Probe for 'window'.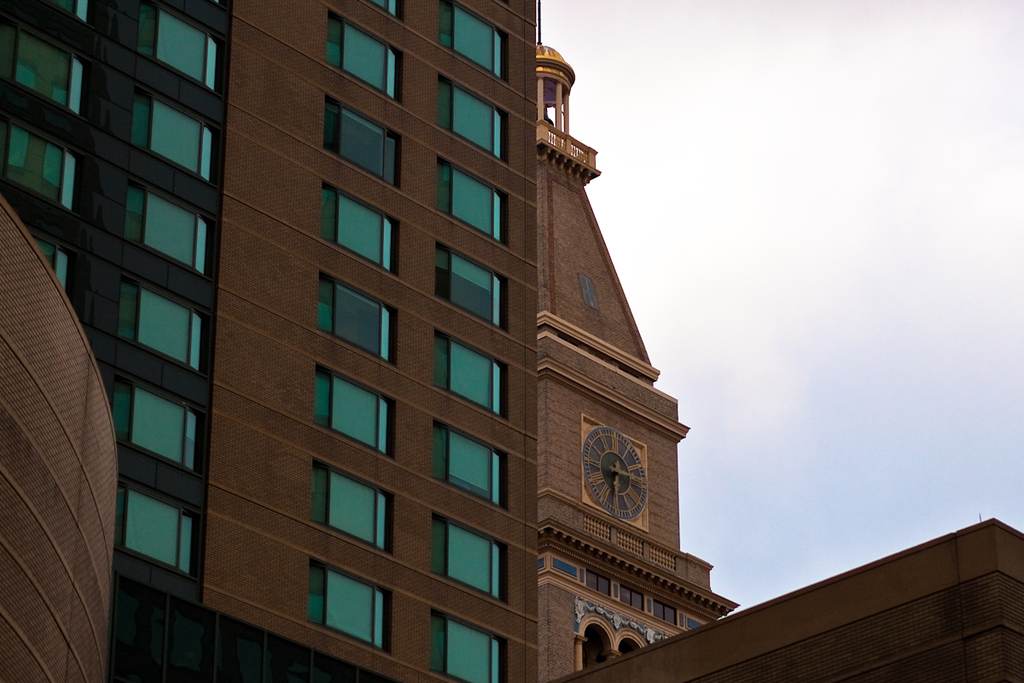
Probe result: box=[309, 367, 398, 464].
